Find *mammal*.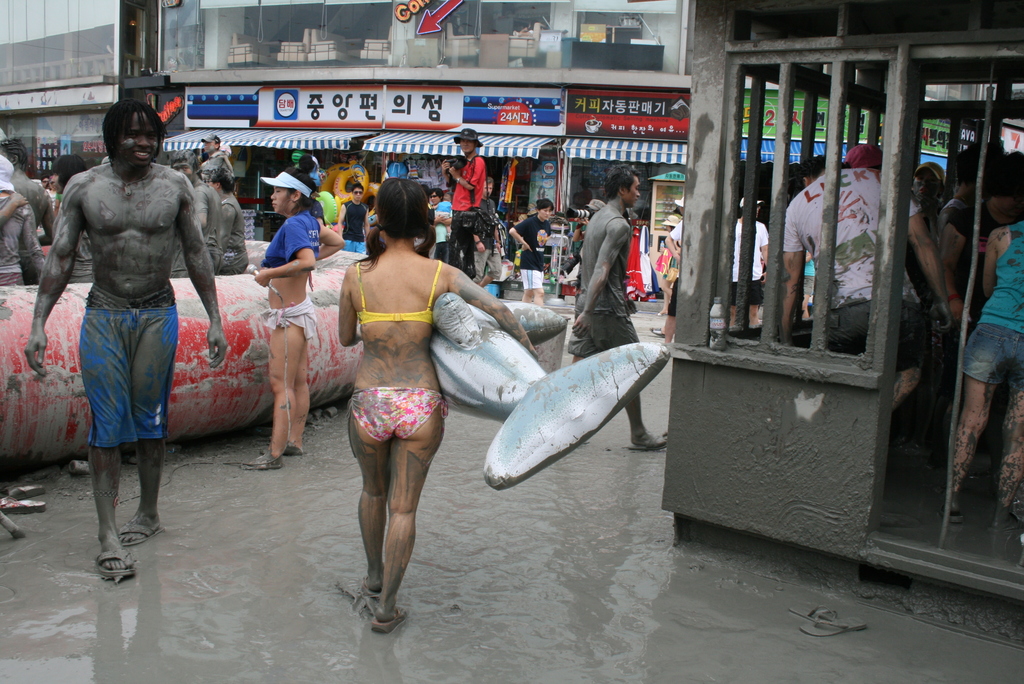
box(657, 211, 686, 352).
